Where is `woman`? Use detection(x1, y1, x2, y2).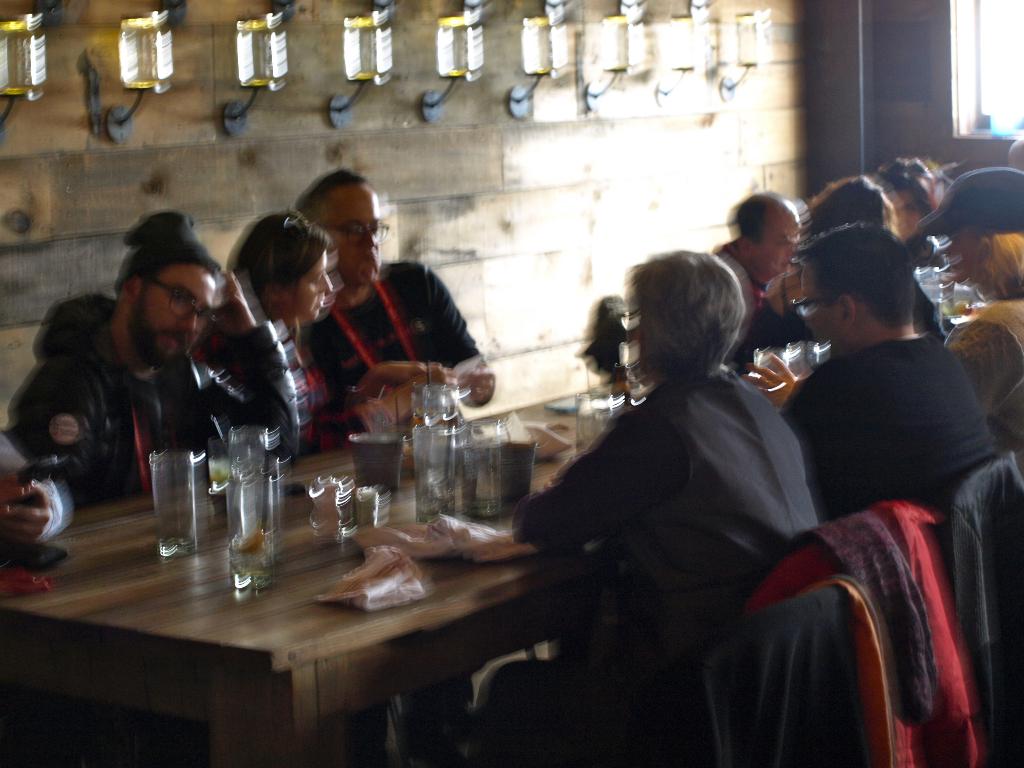
detection(470, 248, 822, 767).
